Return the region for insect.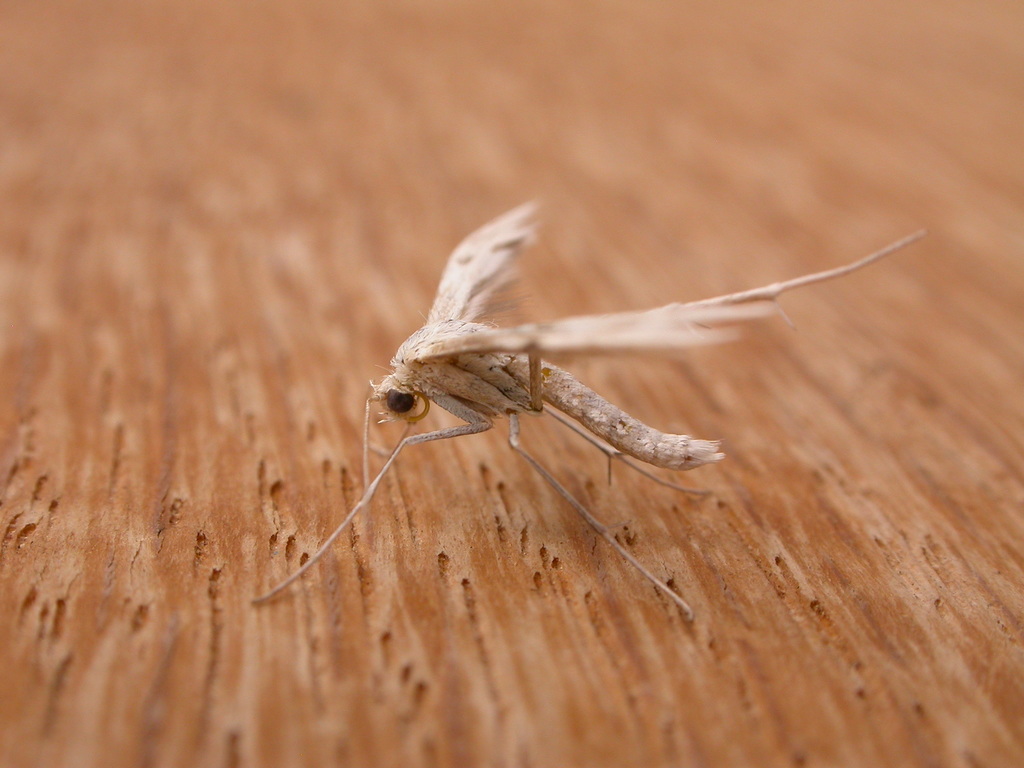
[x1=244, y1=198, x2=932, y2=616].
